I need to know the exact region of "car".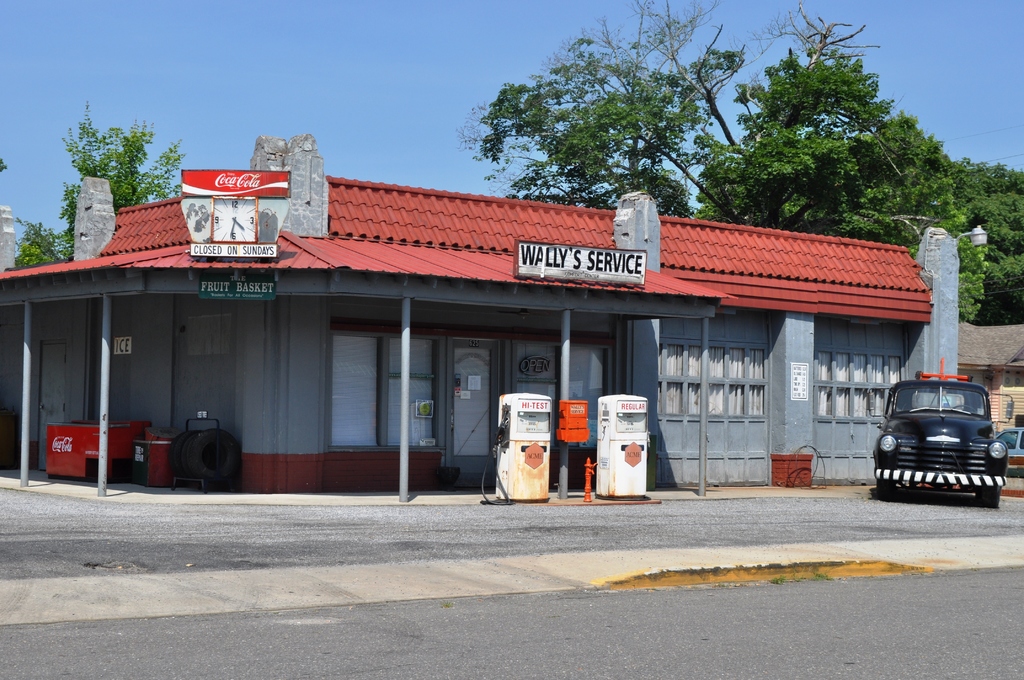
Region: [1000, 426, 1023, 473].
